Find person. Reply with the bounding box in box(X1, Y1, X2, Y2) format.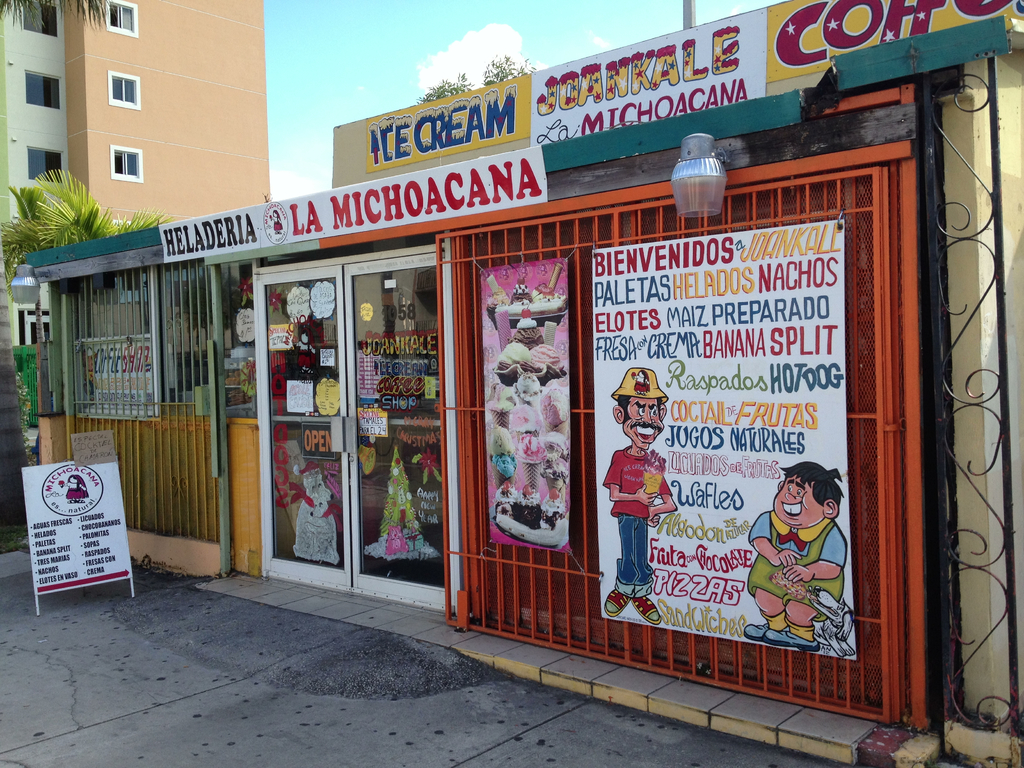
box(743, 462, 849, 651).
